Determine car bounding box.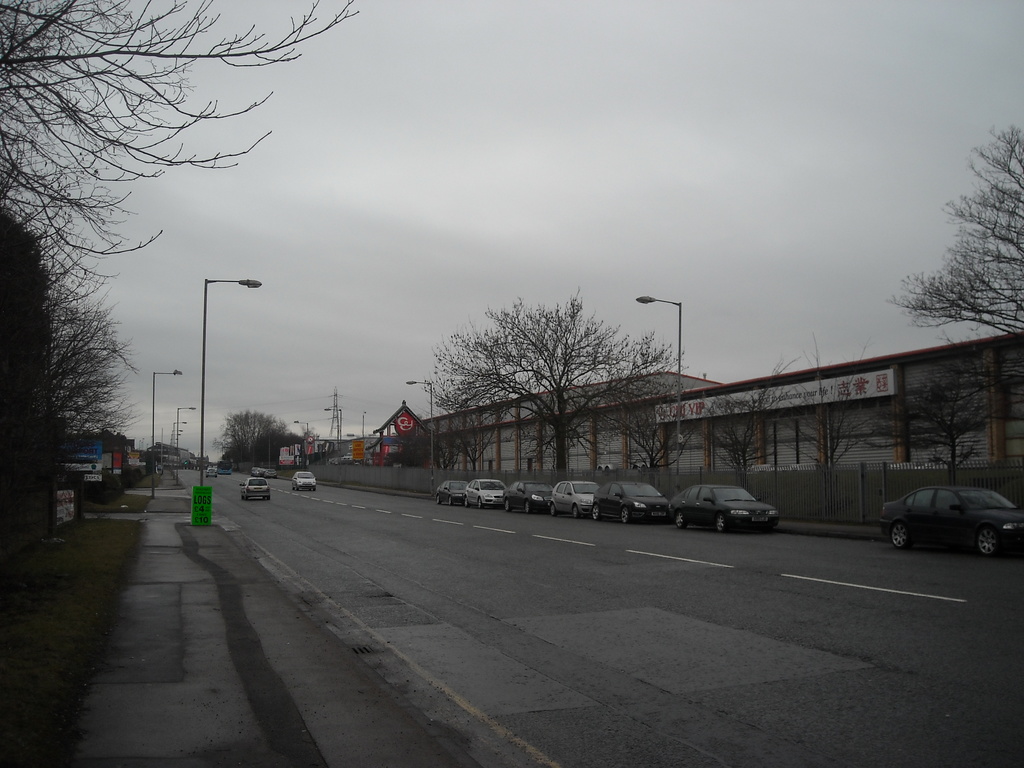
Determined: BBox(205, 468, 216, 476).
